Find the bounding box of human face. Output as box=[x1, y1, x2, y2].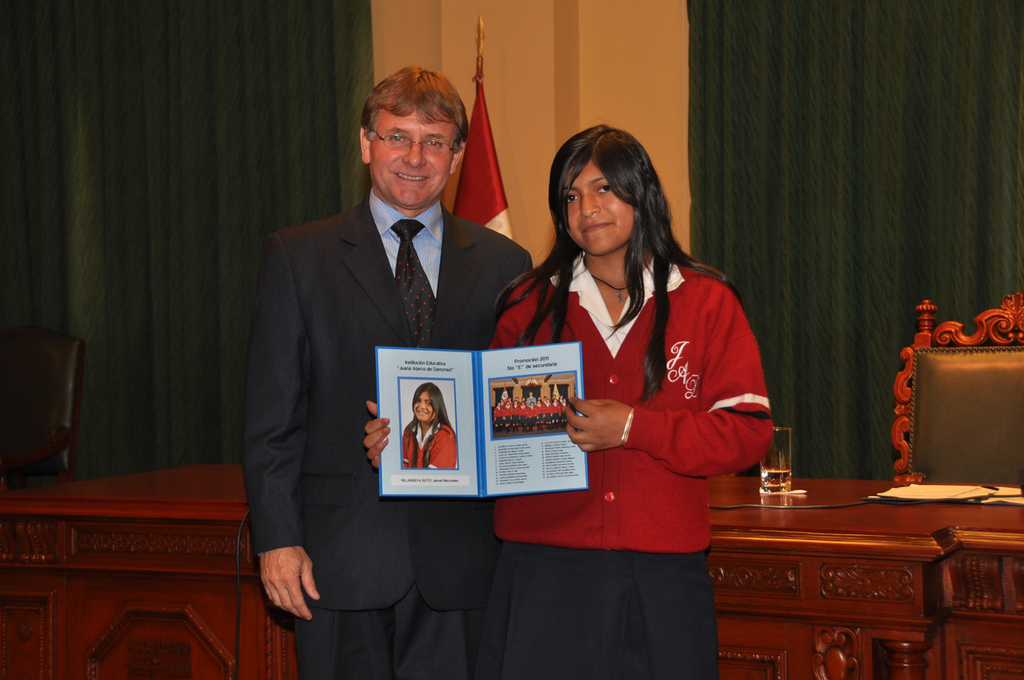
box=[369, 102, 457, 206].
